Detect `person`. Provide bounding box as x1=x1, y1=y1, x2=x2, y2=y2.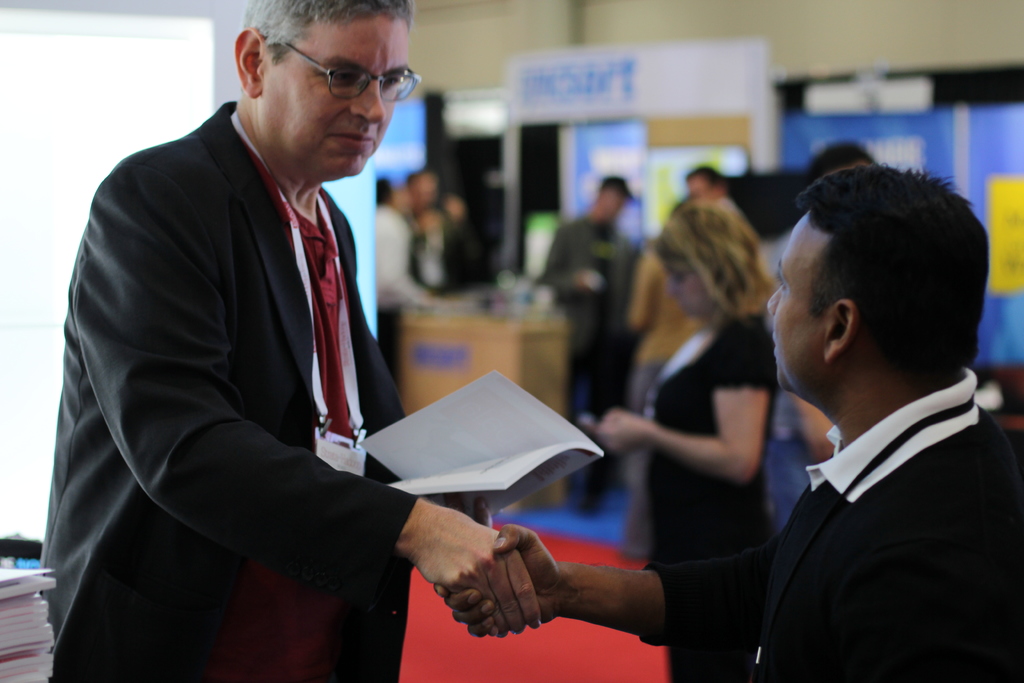
x1=810, y1=137, x2=872, y2=176.
